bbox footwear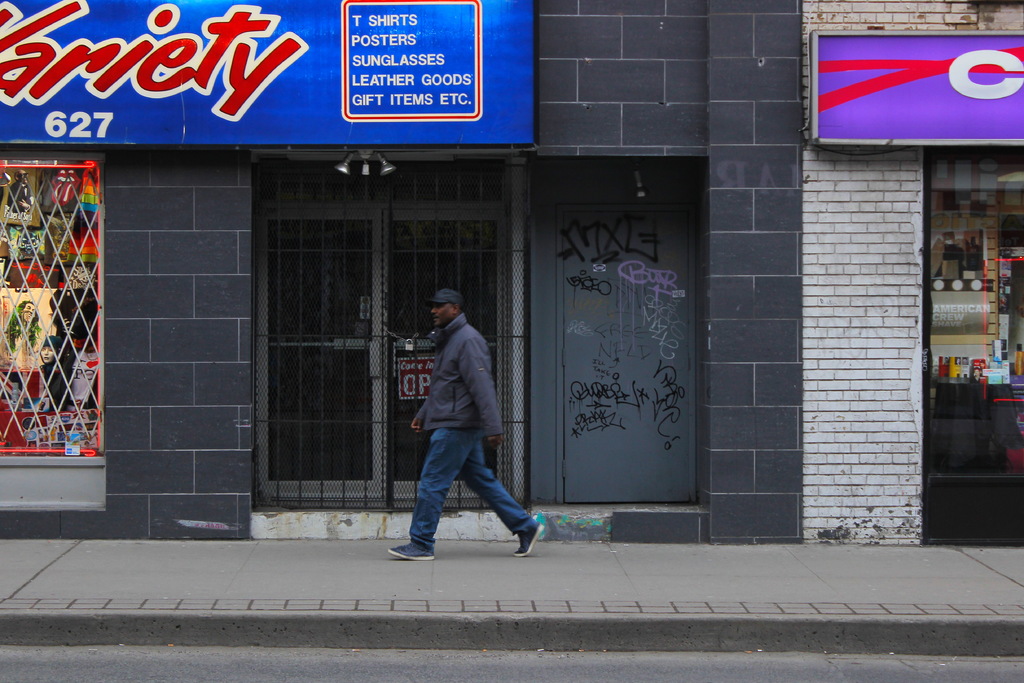
bbox=(513, 518, 541, 559)
